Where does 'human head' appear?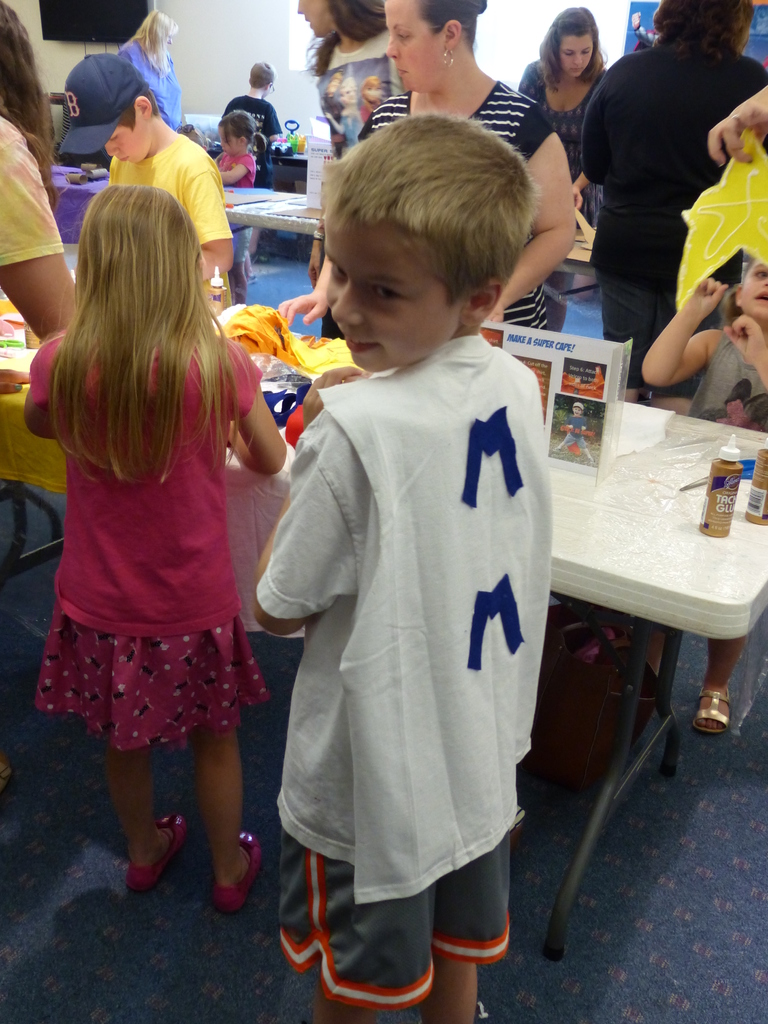
Appears at box=[63, 49, 157, 161].
